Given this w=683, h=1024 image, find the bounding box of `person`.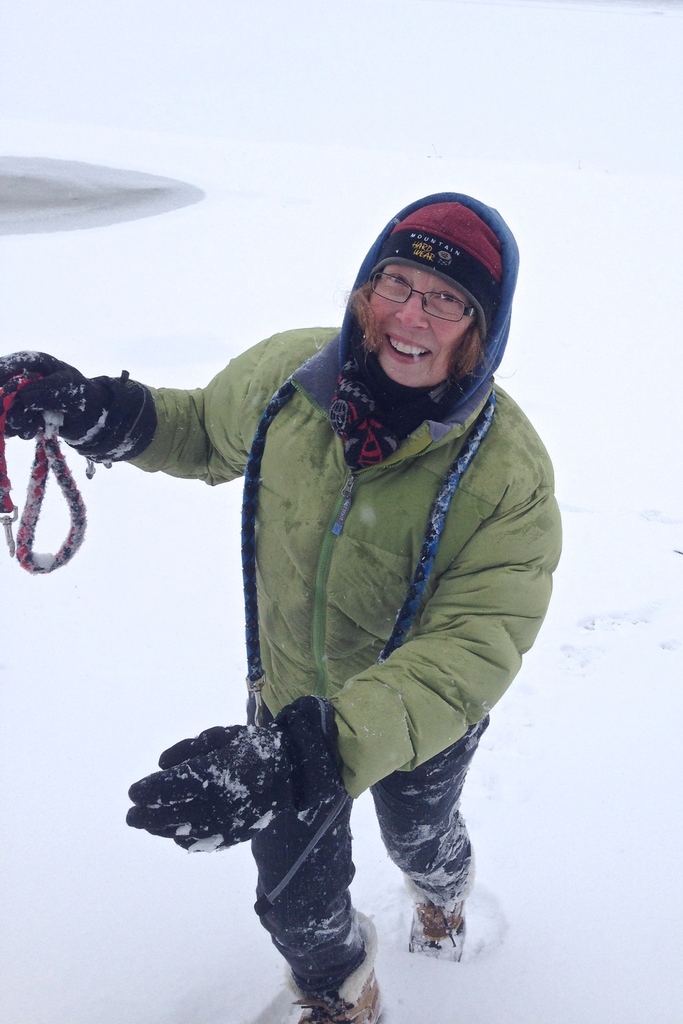
[0,185,570,1020].
